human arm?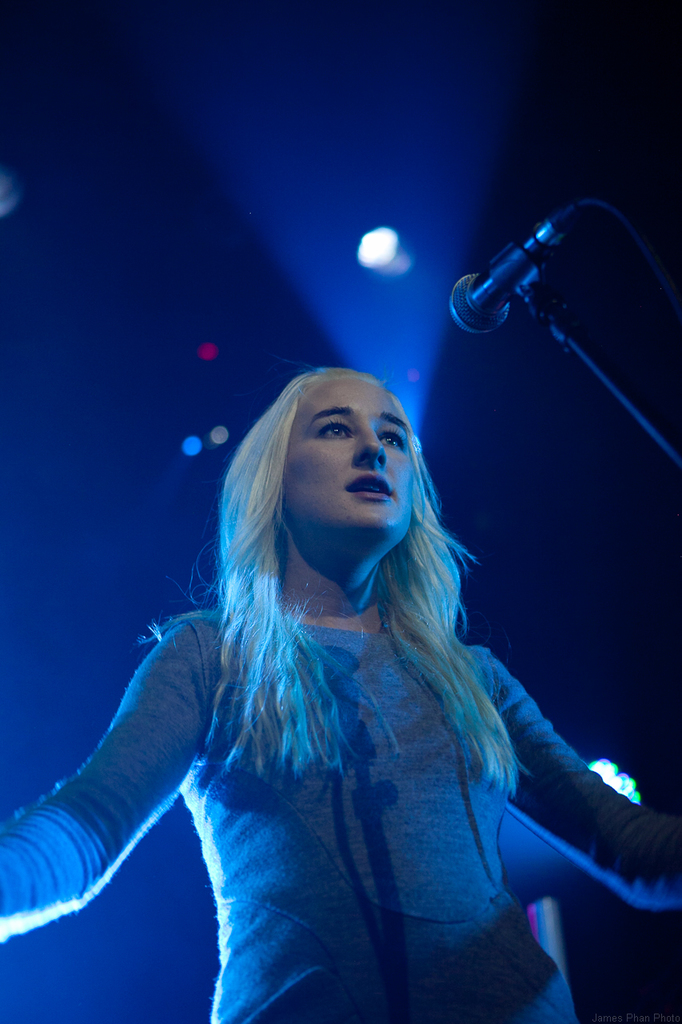
box=[492, 647, 681, 920]
